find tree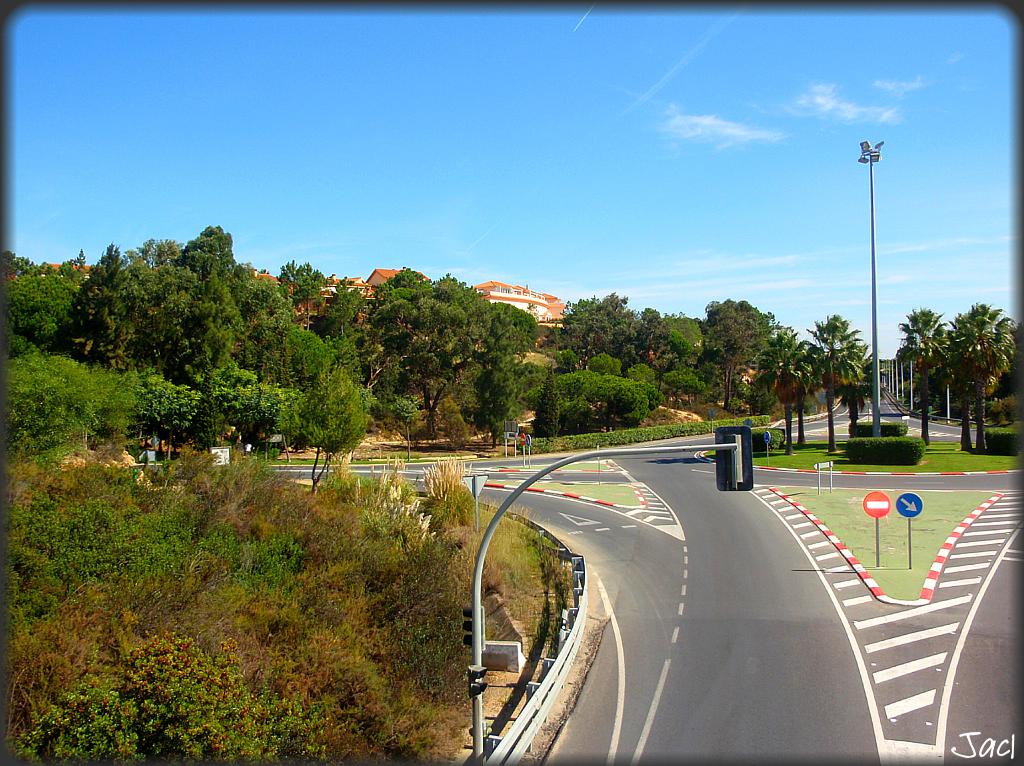
select_region(941, 328, 975, 449)
